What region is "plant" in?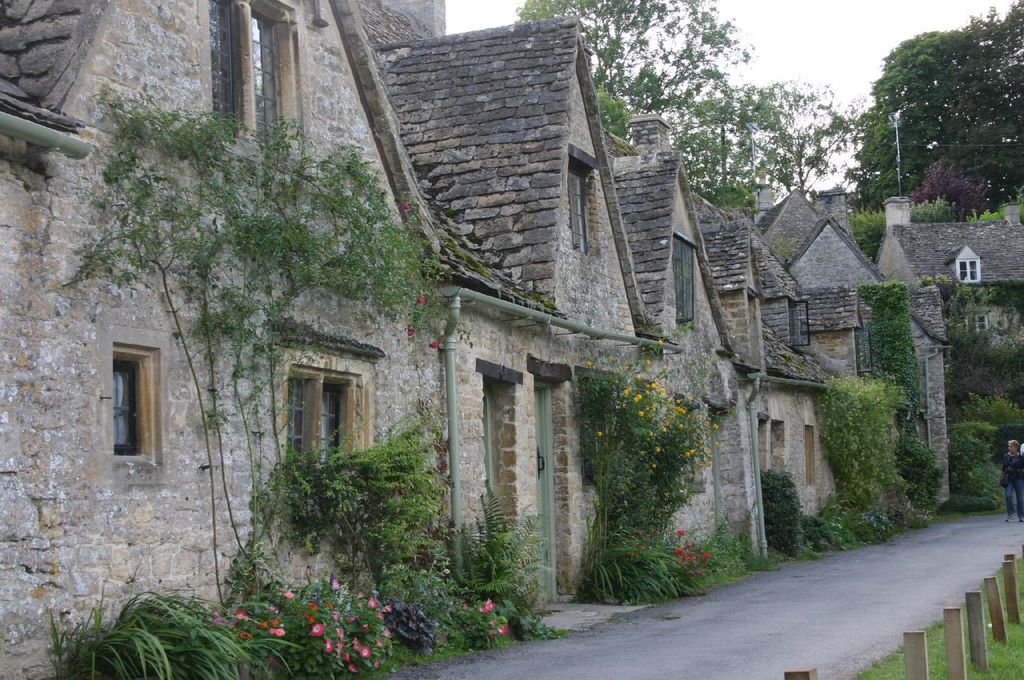
rect(594, 530, 710, 610).
